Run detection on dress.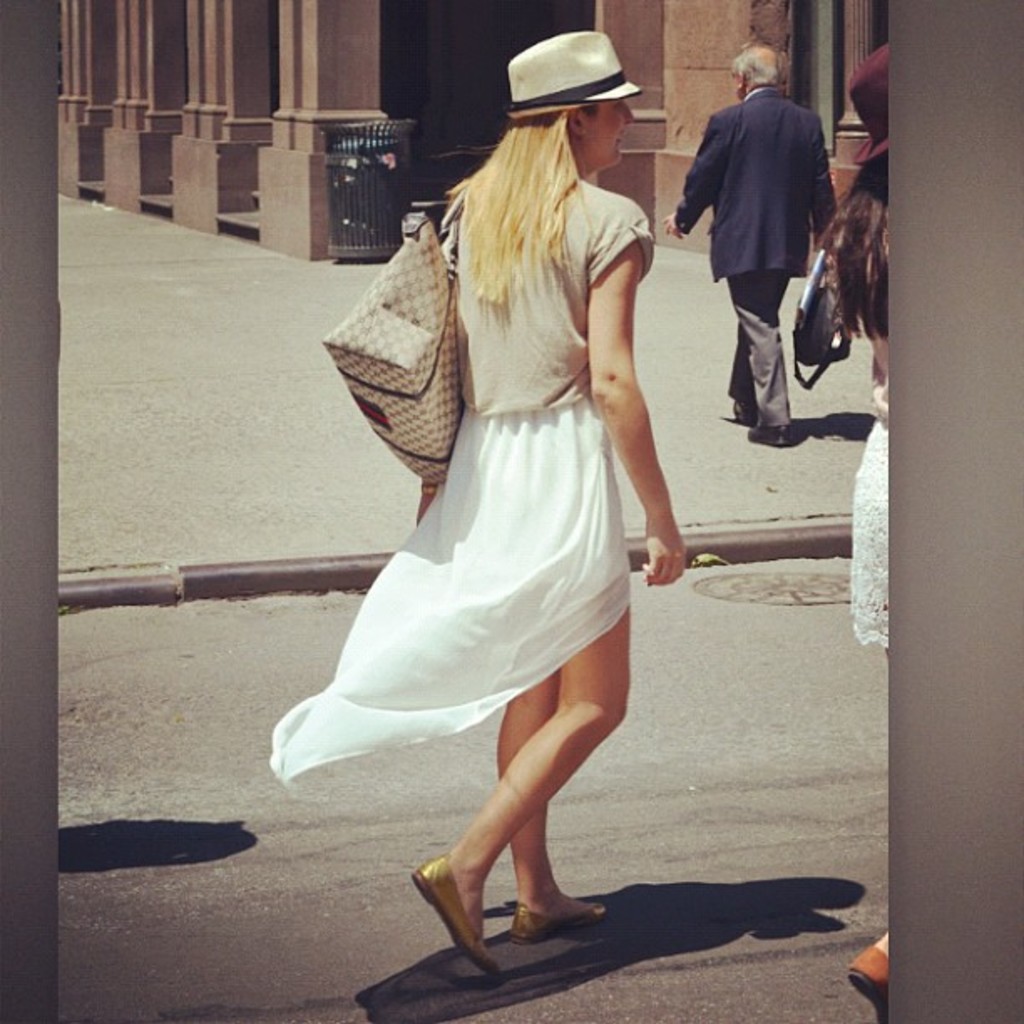
Result: locate(261, 162, 668, 796).
